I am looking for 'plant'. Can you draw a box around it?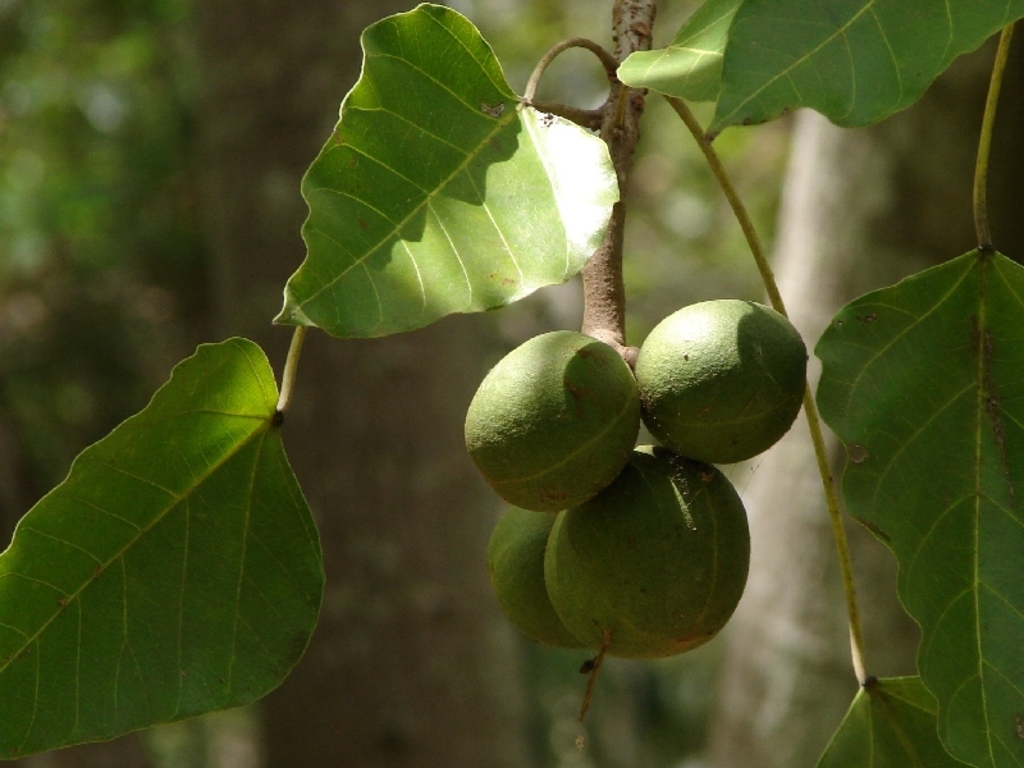
Sure, the bounding box is x1=3, y1=0, x2=1023, y2=767.
